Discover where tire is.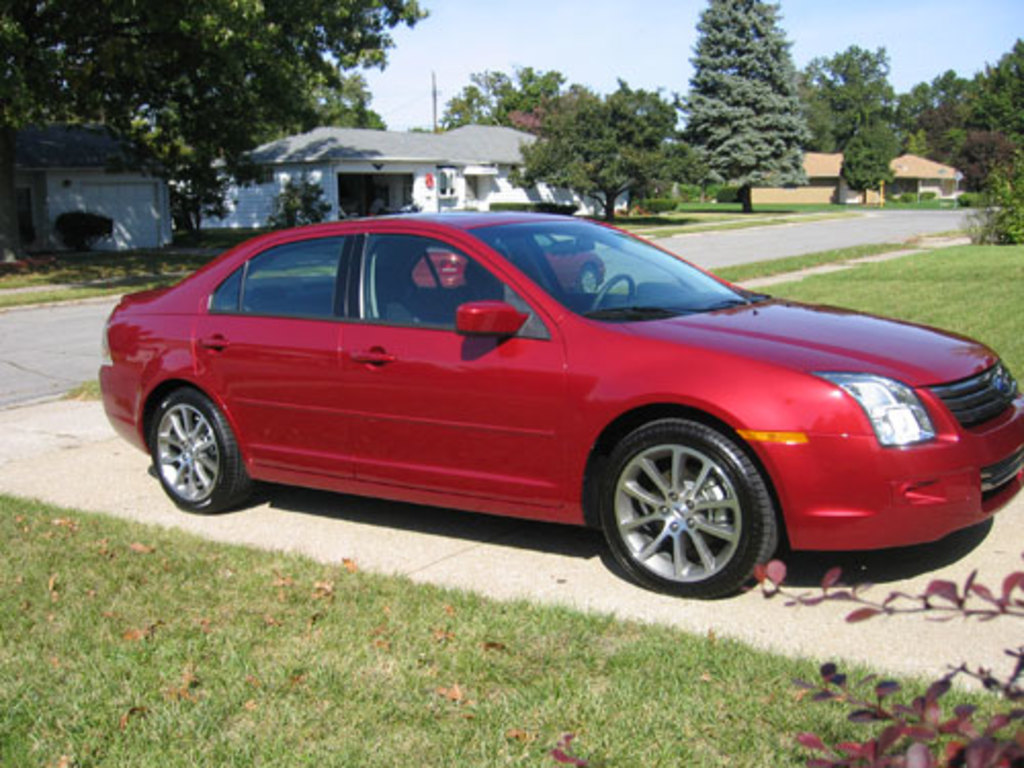
Discovered at [143, 385, 266, 512].
